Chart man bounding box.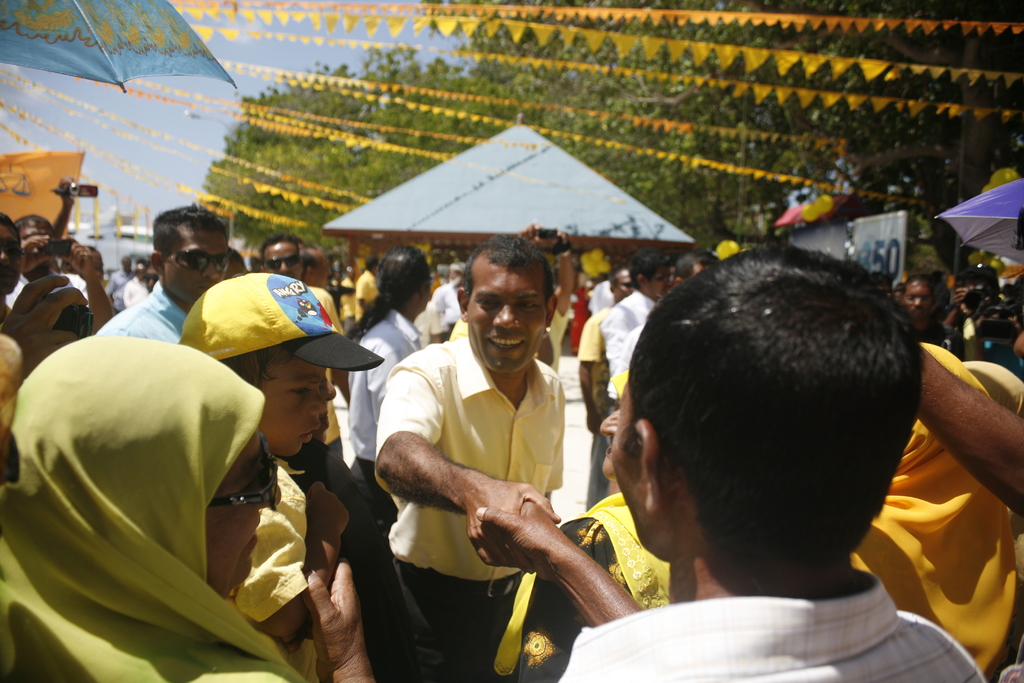
Charted: 902:277:960:357.
